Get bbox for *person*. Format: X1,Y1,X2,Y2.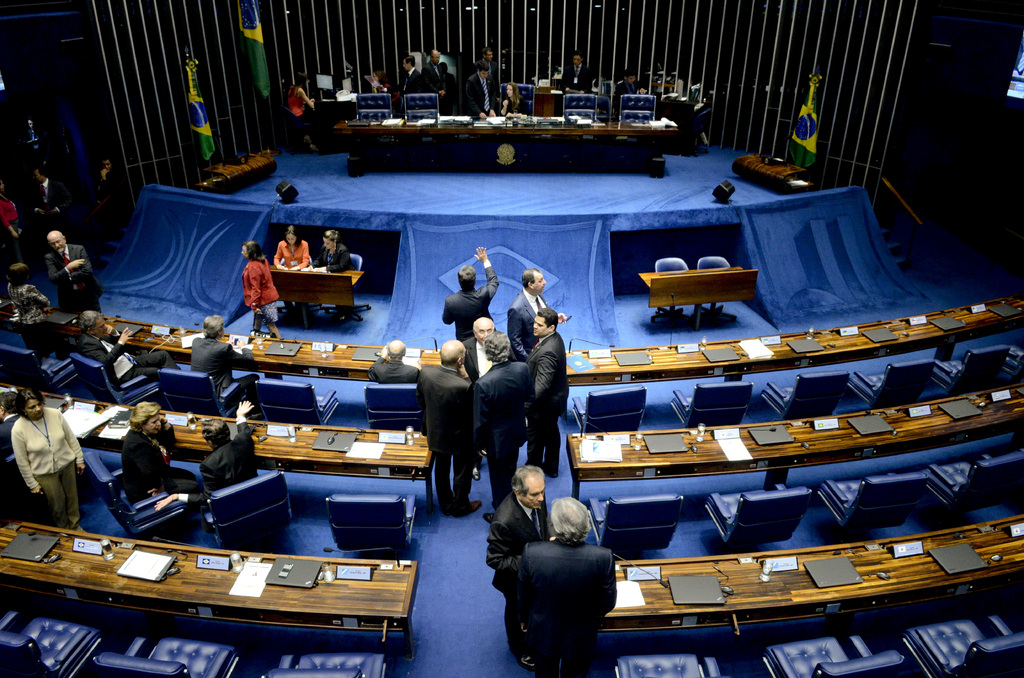
521,499,617,677.
